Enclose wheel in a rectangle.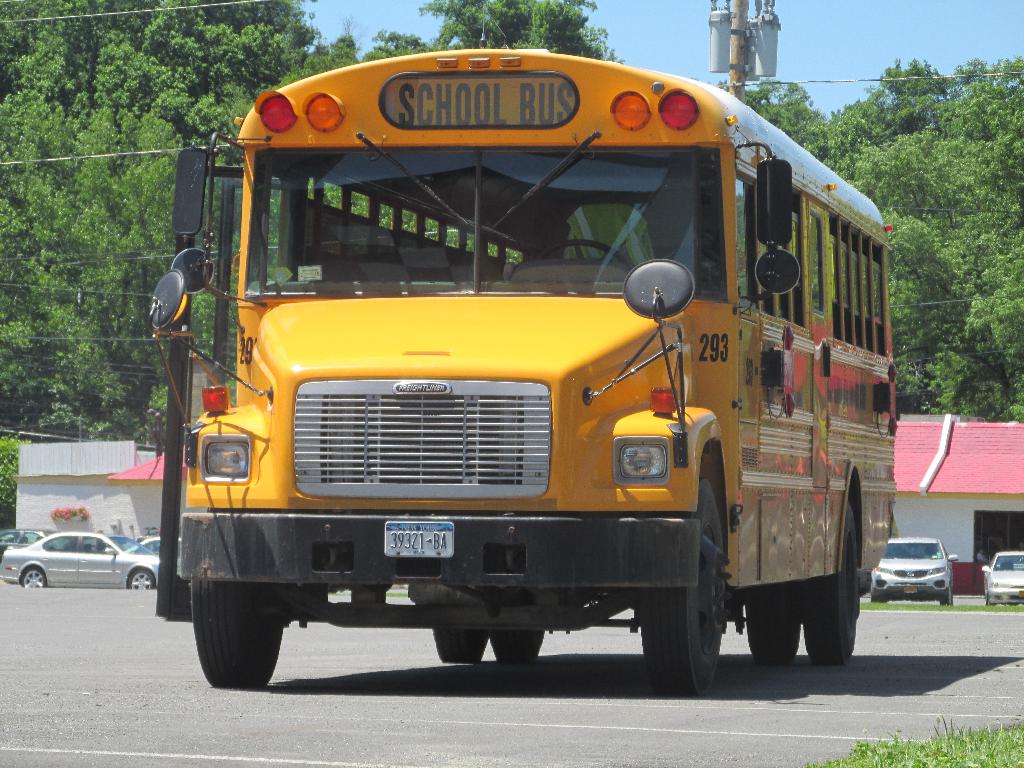
bbox(801, 508, 858, 665).
